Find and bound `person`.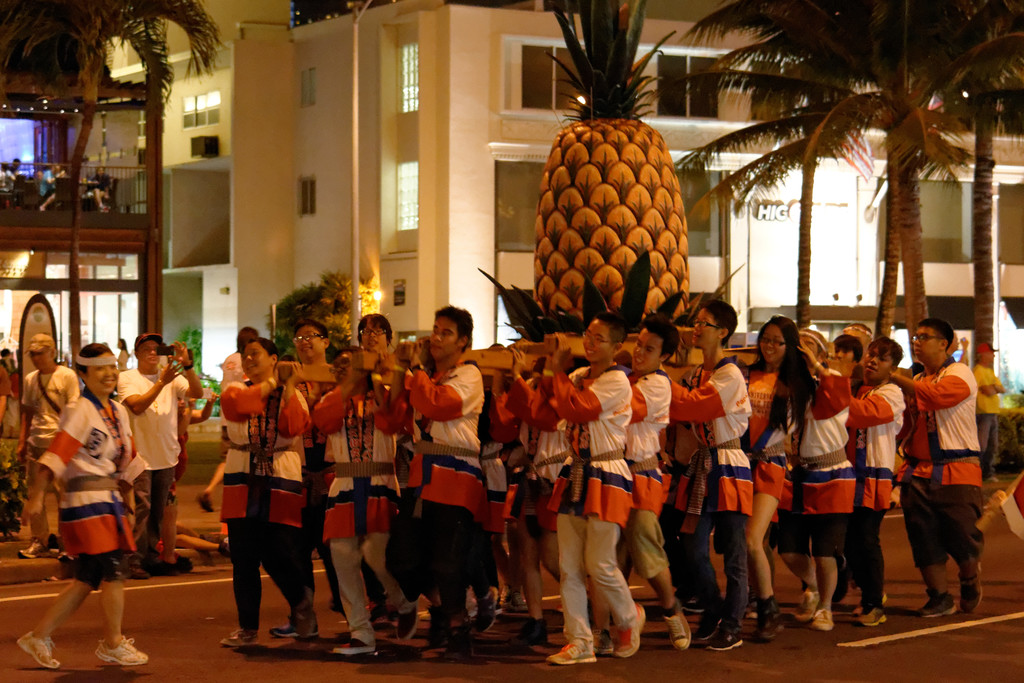
Bound: 13,341,150,671.
